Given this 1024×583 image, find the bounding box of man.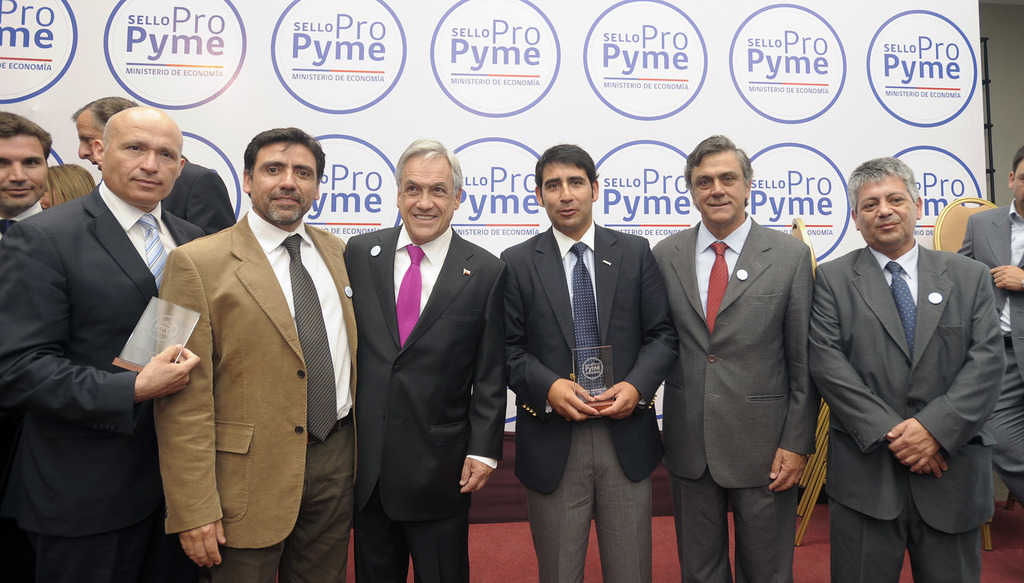
0,105,206,582.
